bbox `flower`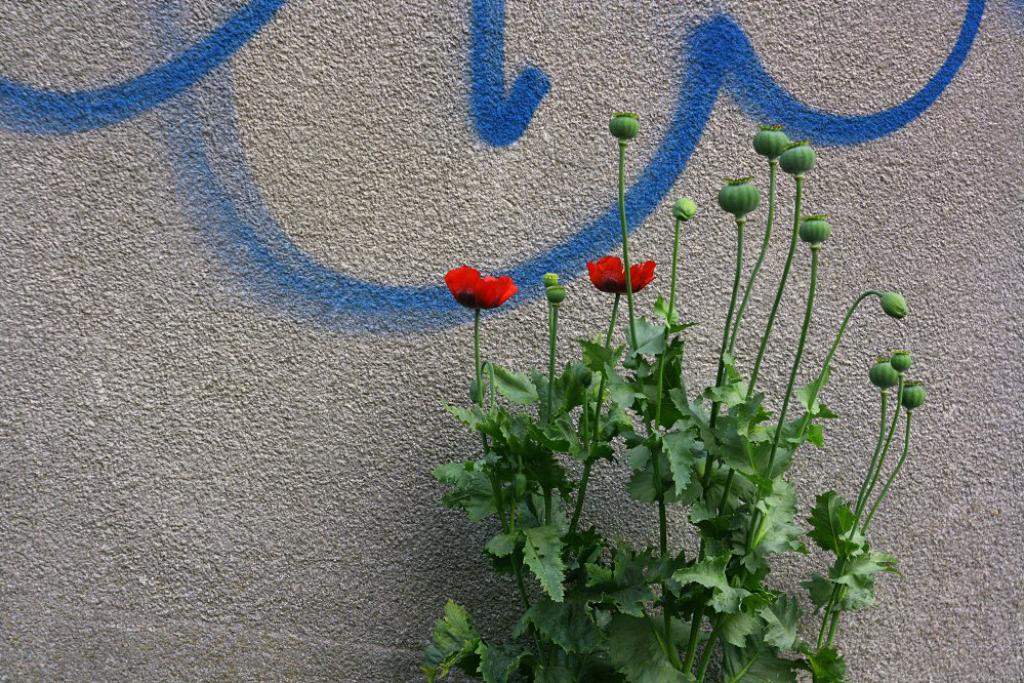
region(450, 257, 519, 310)
